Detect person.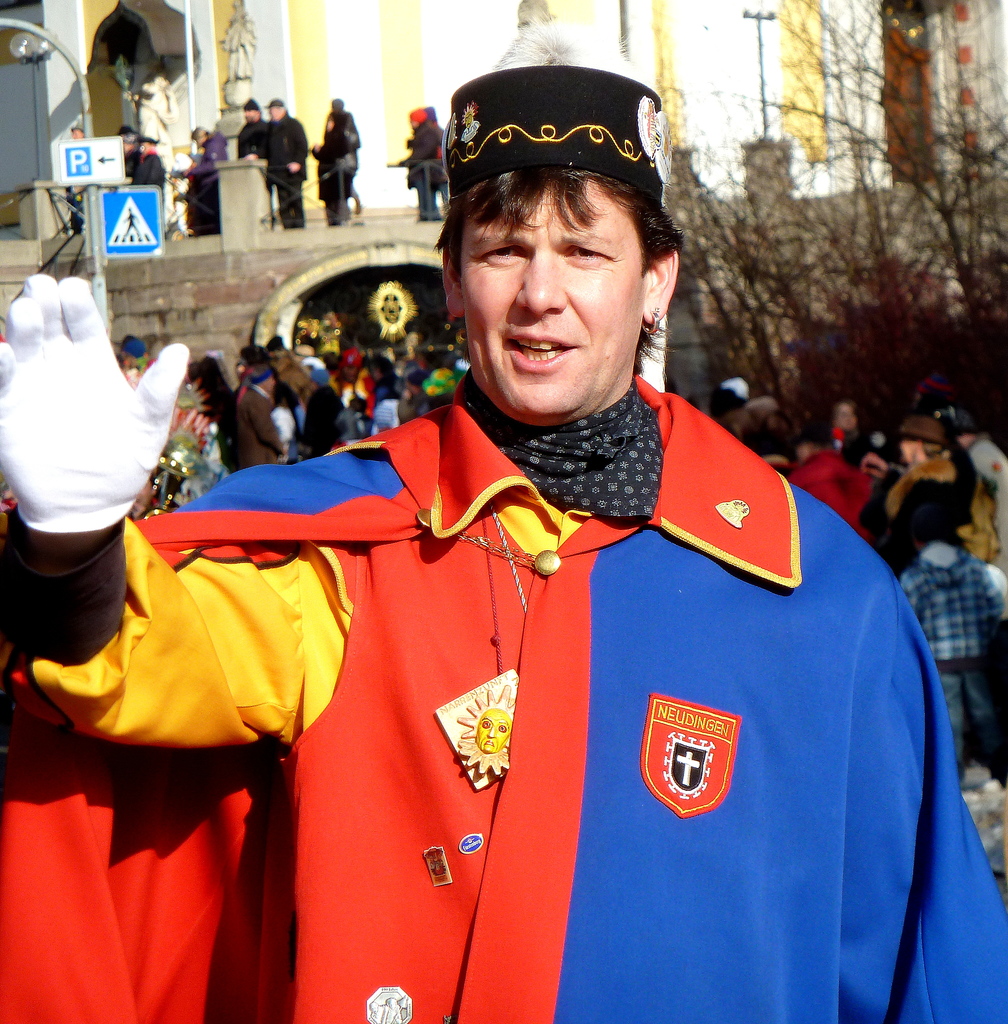
Detected at <region>307, 110, 344, 222</region>.
